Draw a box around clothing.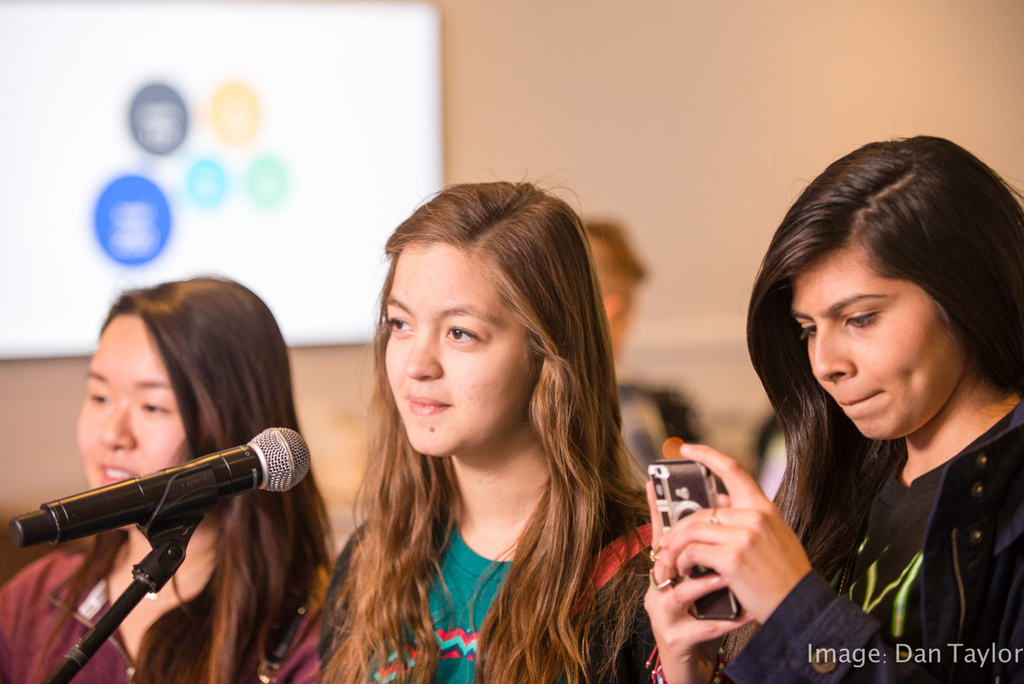
0/498/371/683.
